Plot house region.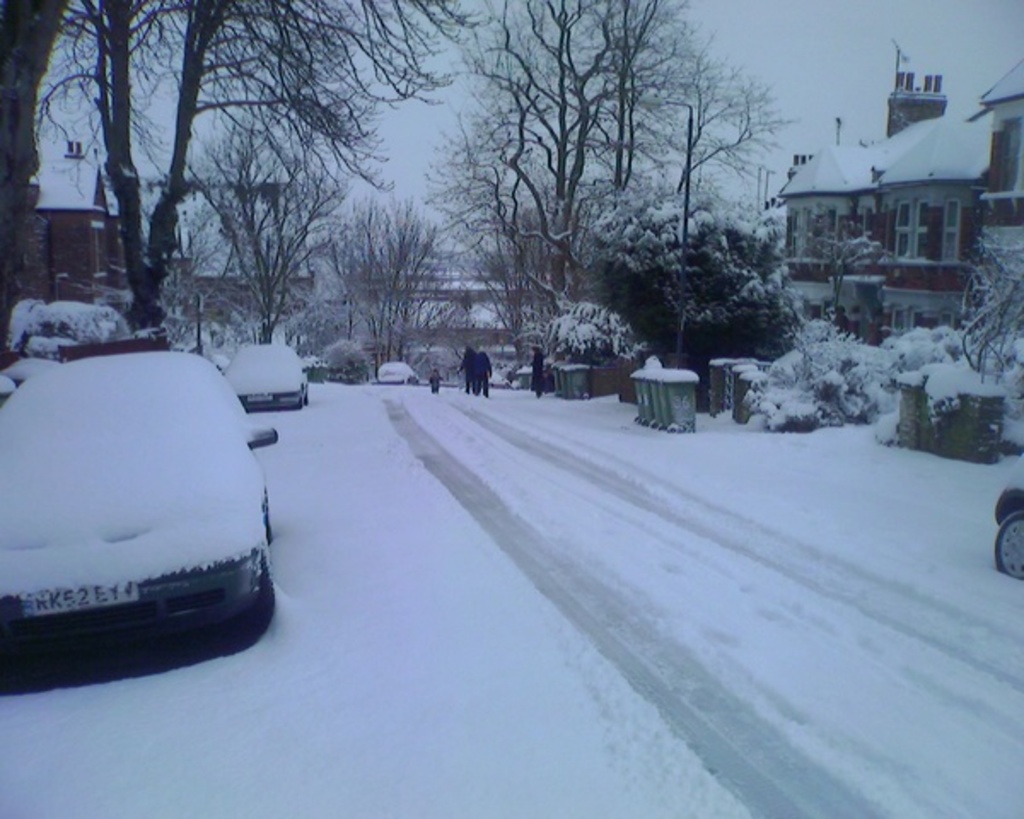
Plotted at detection(19, 140, 133, 304).
